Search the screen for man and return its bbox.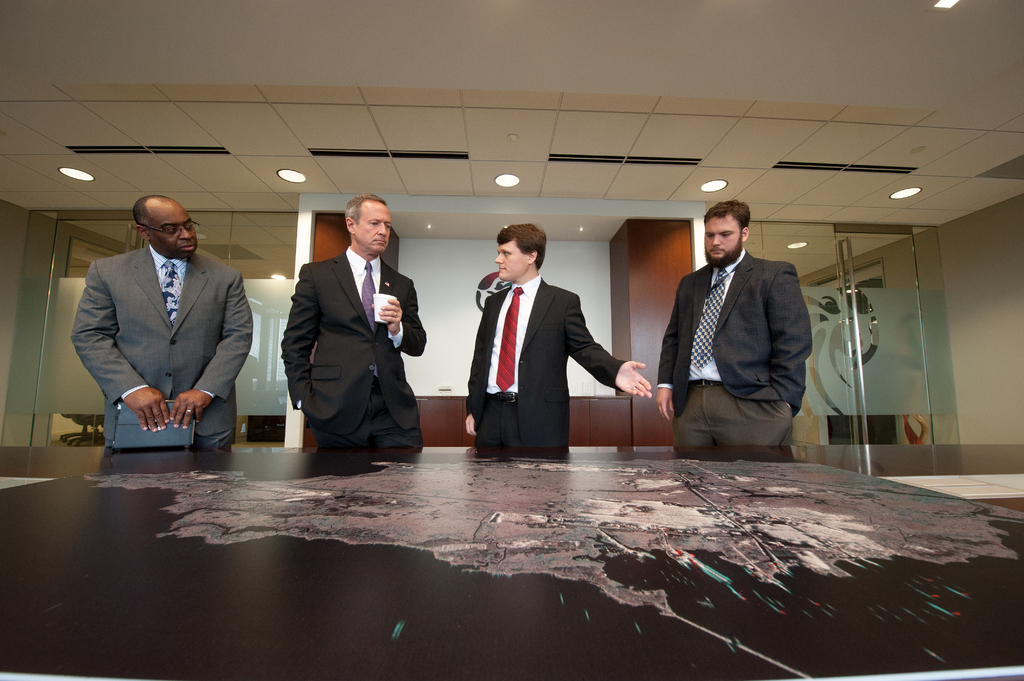
Found: l=465, t=220, r=652, b=447.
